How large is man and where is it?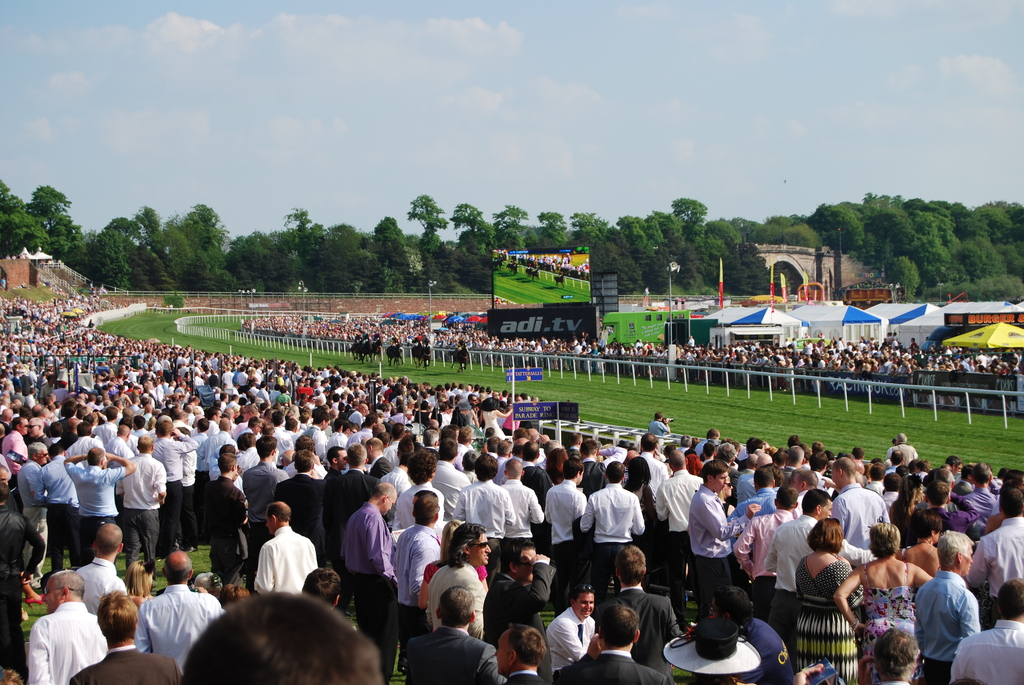
Bounding box: region(688, 458, 762, 613).
